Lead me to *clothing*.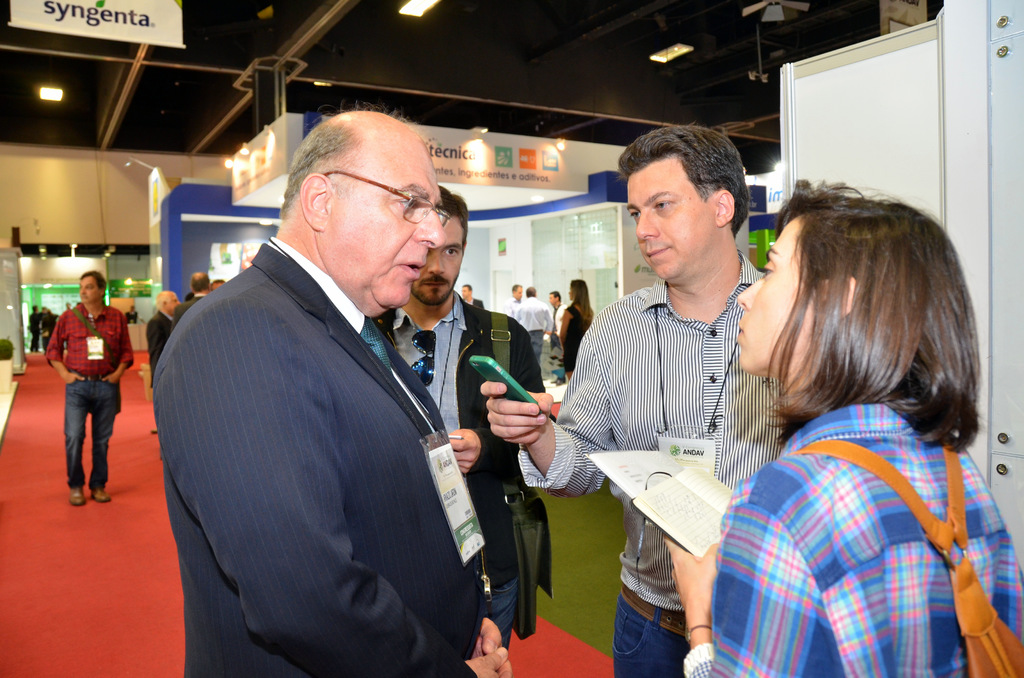
Lead to crop(147, 239, 482, 677).
